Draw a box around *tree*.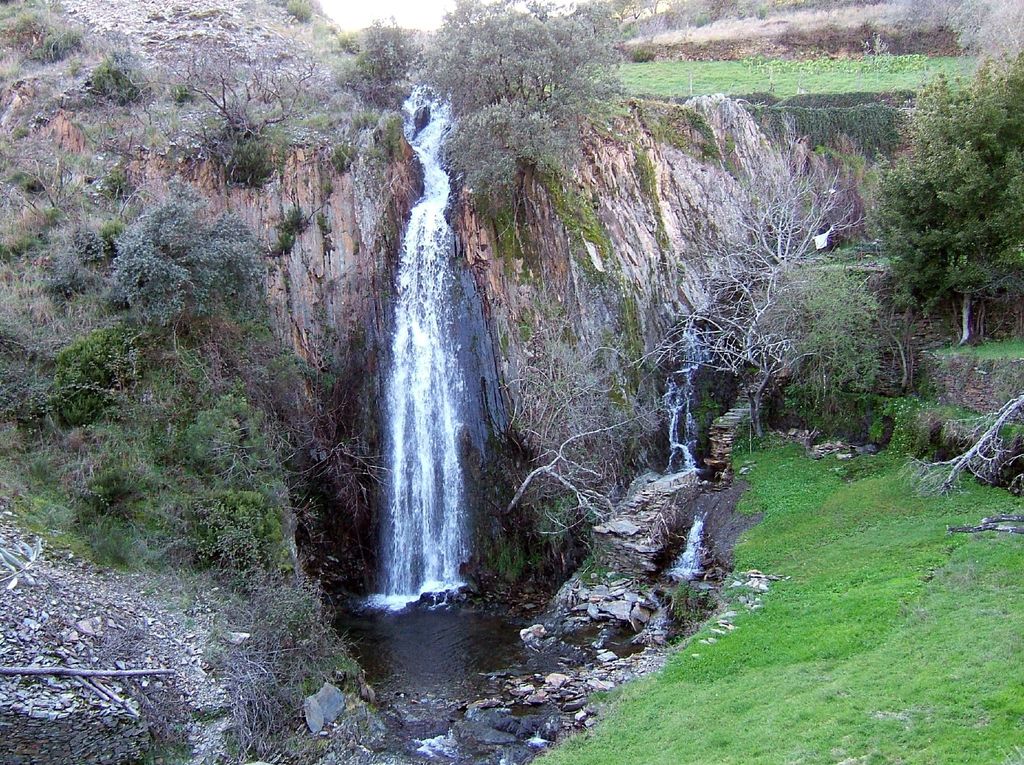
0:320:300:588.
